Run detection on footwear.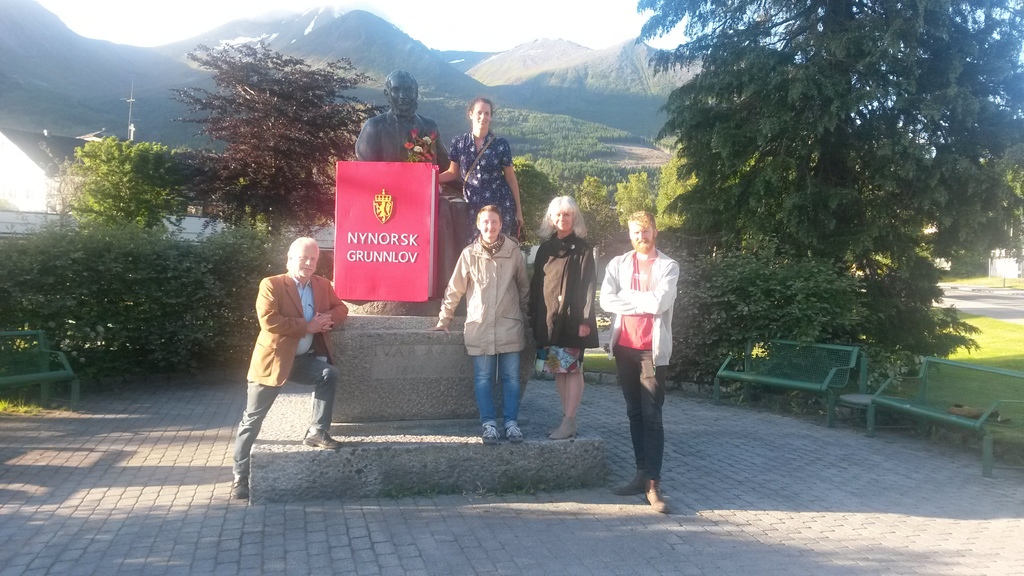
Result: left=232, top=473, right=250, bottom=502.
